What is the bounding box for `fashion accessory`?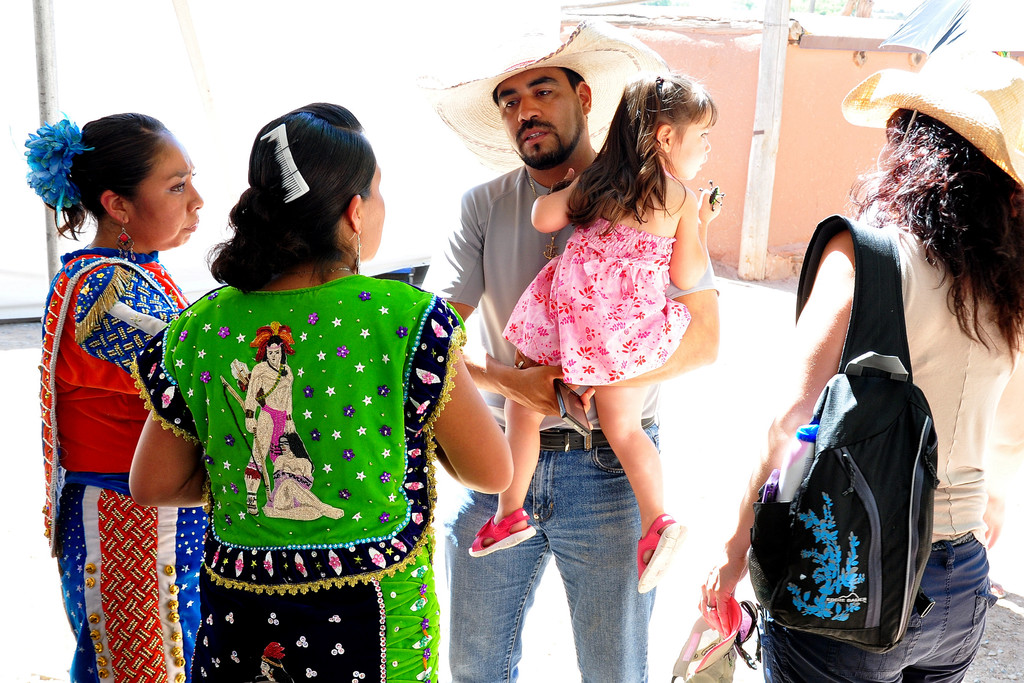
{"x1": 707, "y1": 602, "x2": 717, "y2": 614}.
